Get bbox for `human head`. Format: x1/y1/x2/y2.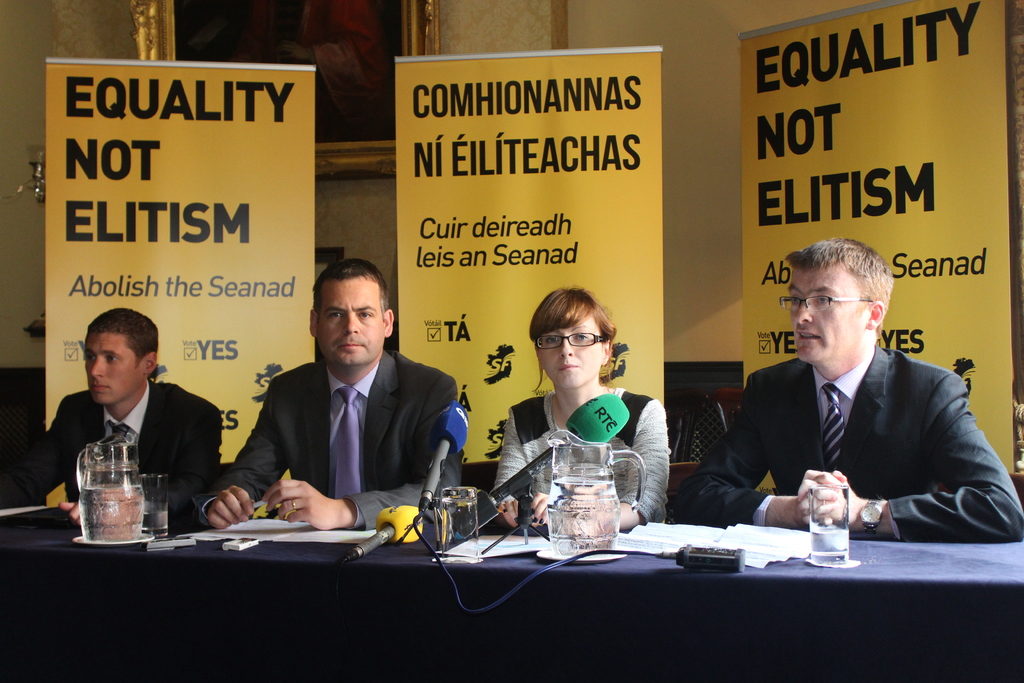
84/304/159/408.
